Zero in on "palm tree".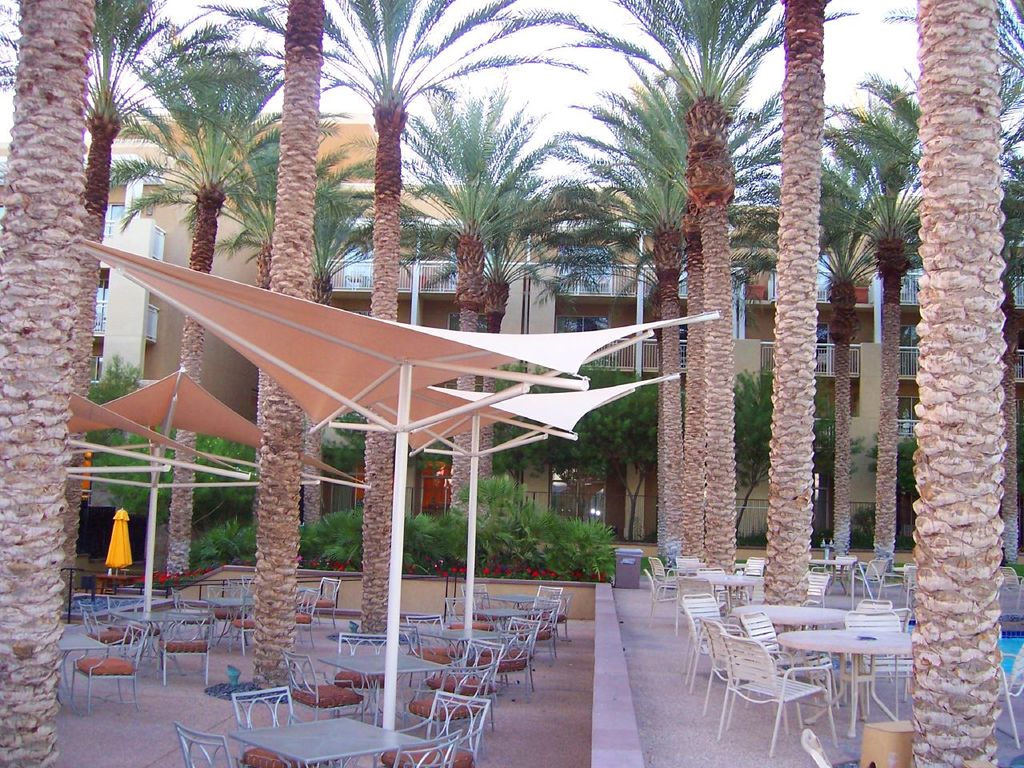
Zeroed in: [138, 22, 282, 576].
